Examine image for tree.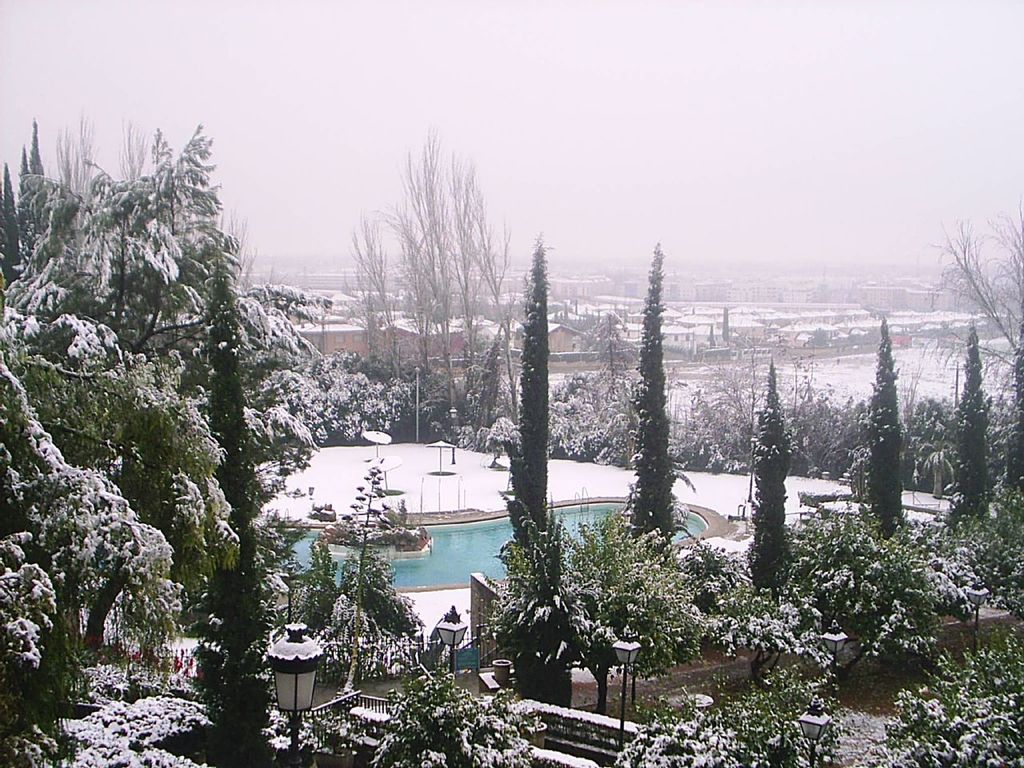
Examination result: box(0, 313, 262, 767).
